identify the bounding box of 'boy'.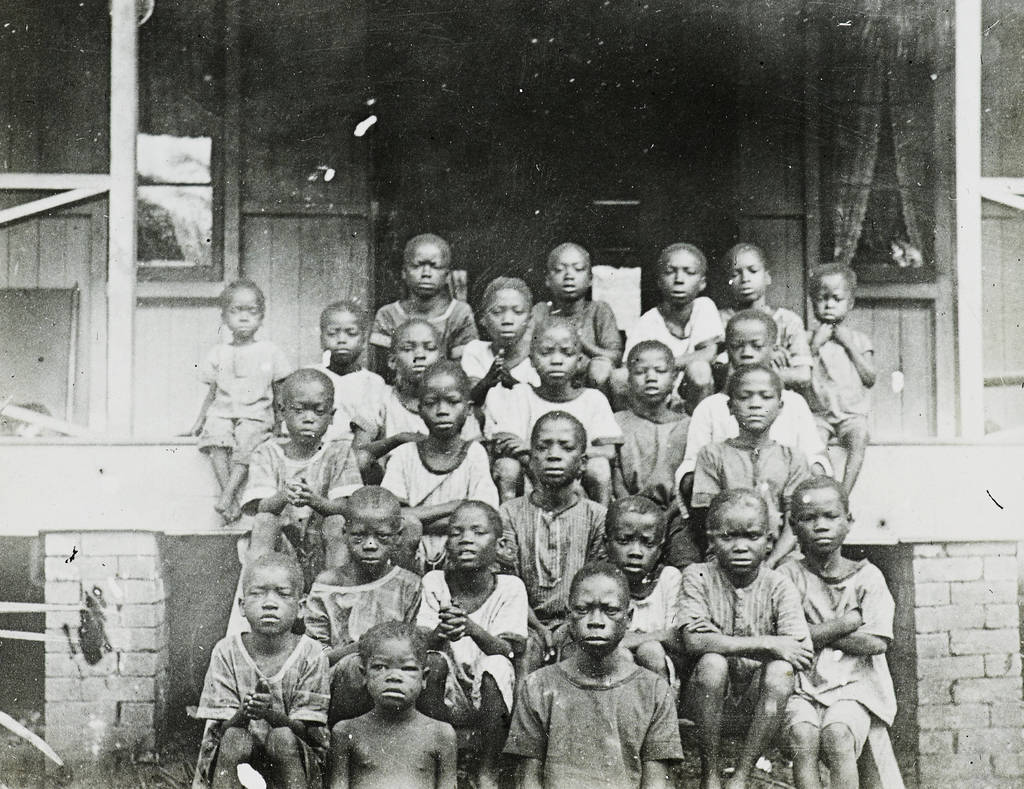
l=369, t=232, r=479, b=388.
